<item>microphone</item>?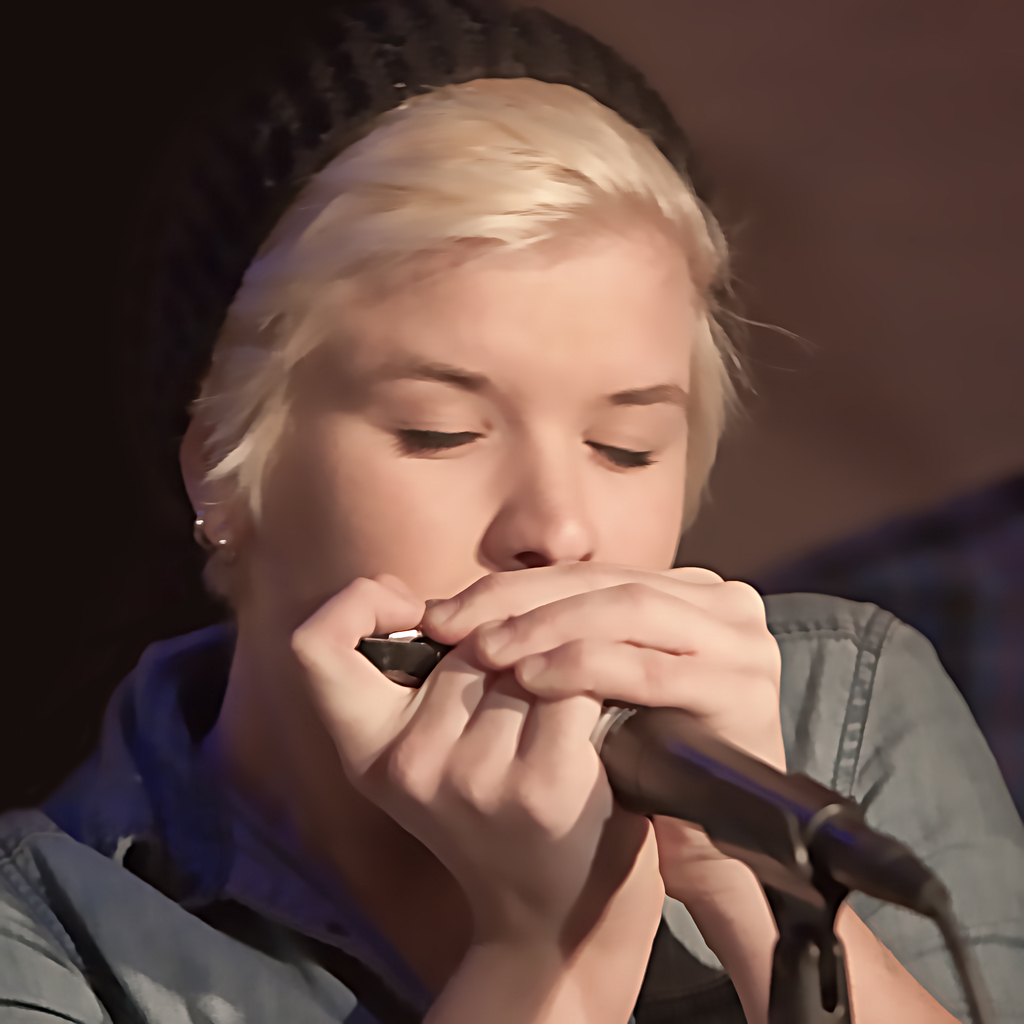
[583, 690, 957, 927]
